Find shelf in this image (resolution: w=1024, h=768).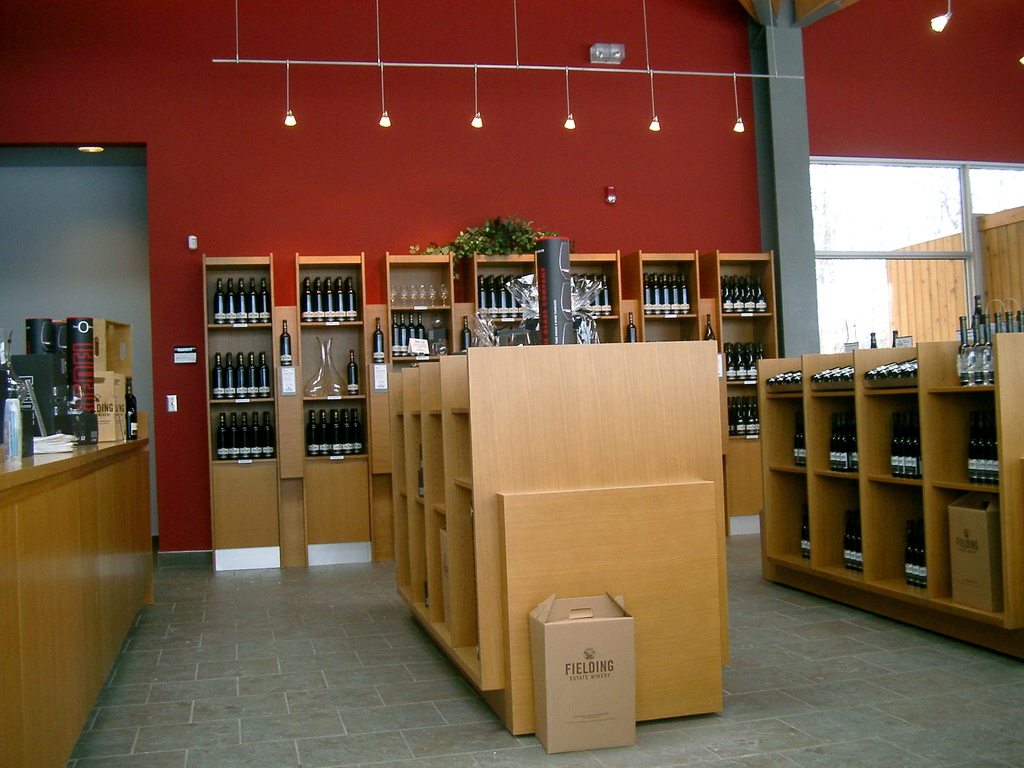
region(388, 311, 453, 359).
